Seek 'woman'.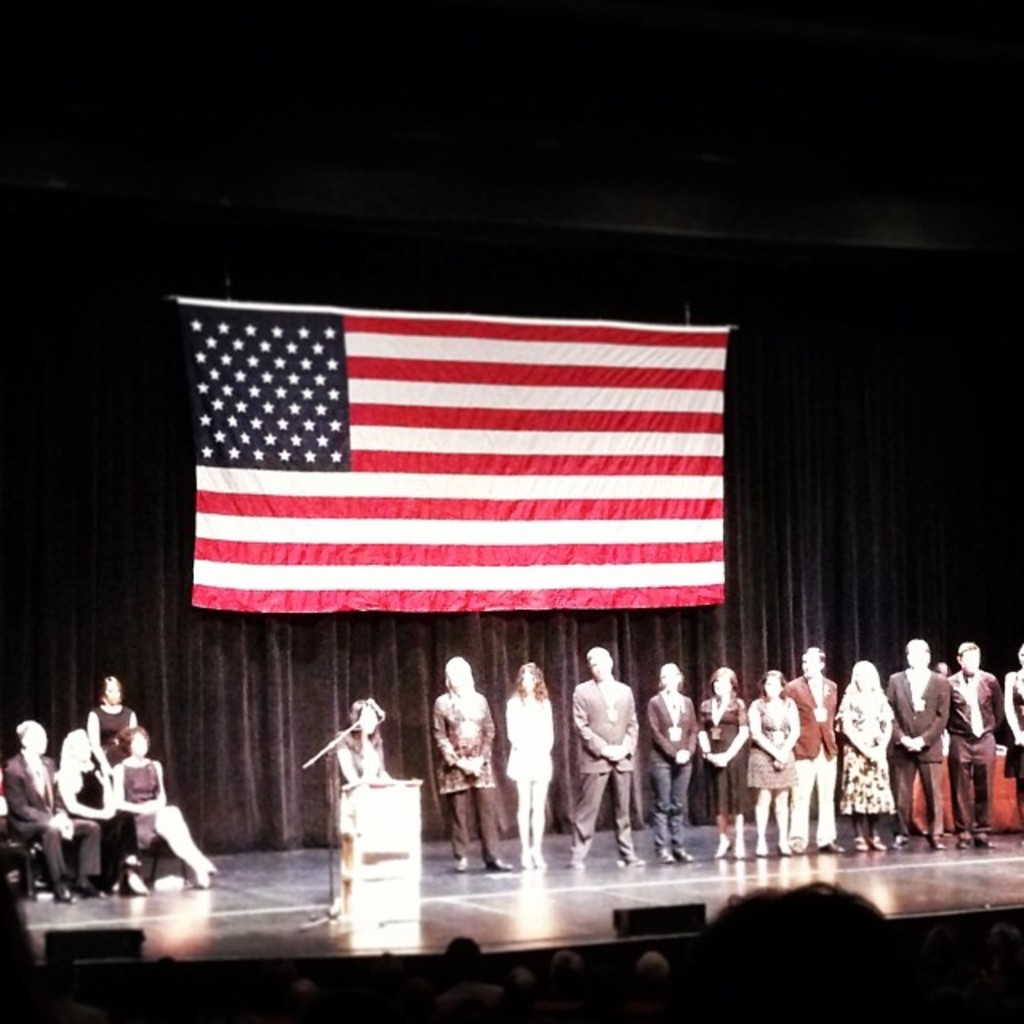
[left=698, top=662, right=757, bottom=845].
